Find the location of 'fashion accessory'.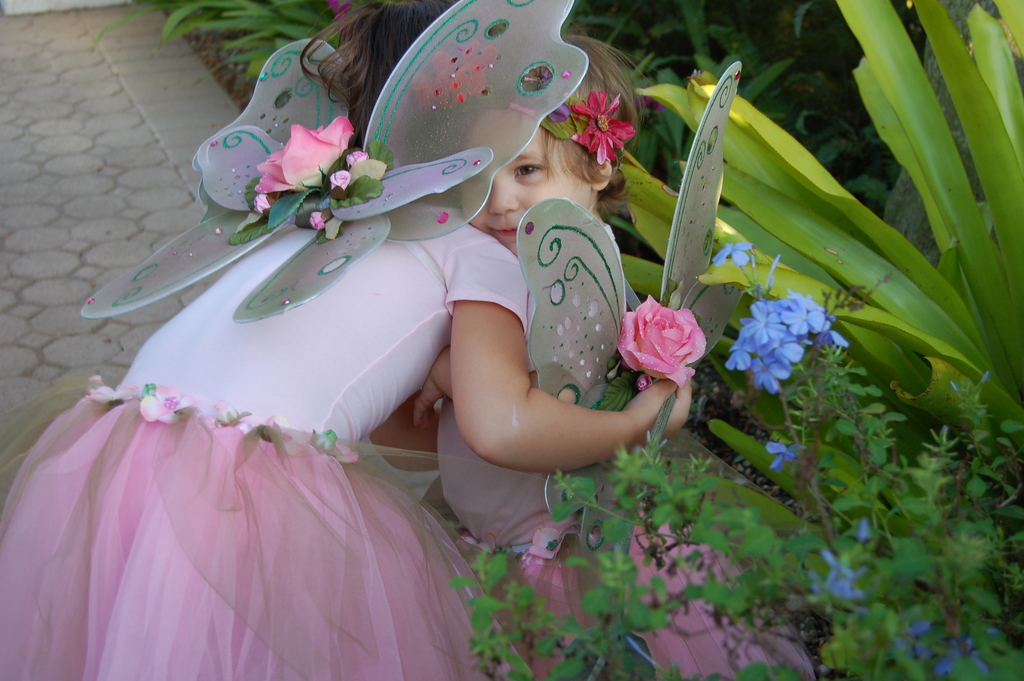
Location: {"left": 511, "top": 86, "right": 636, "bottom": 158}.
